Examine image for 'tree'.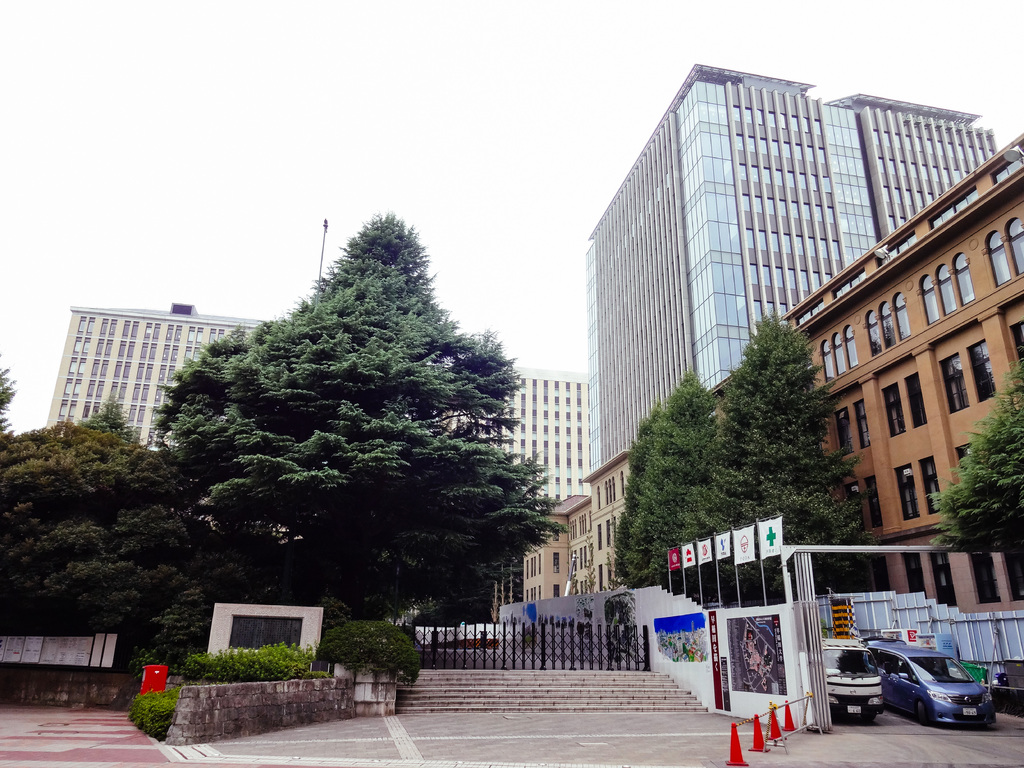
Examination result: (left=692, top=314, right=872, bottom=605).
